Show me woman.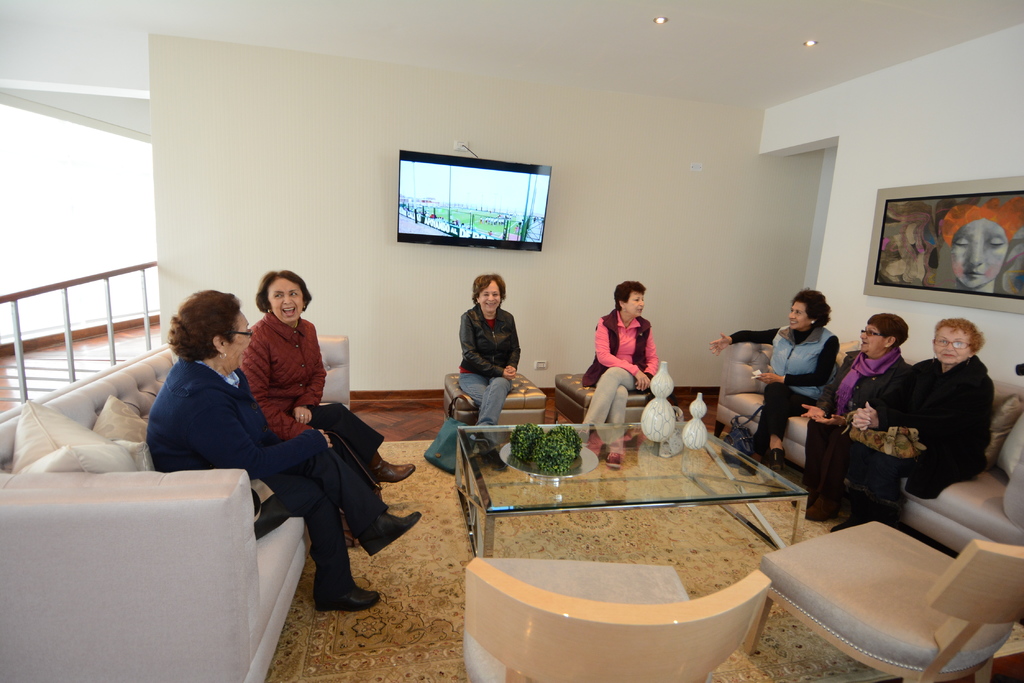
woman is here: bbox=[830, 315, 1001, 534].
